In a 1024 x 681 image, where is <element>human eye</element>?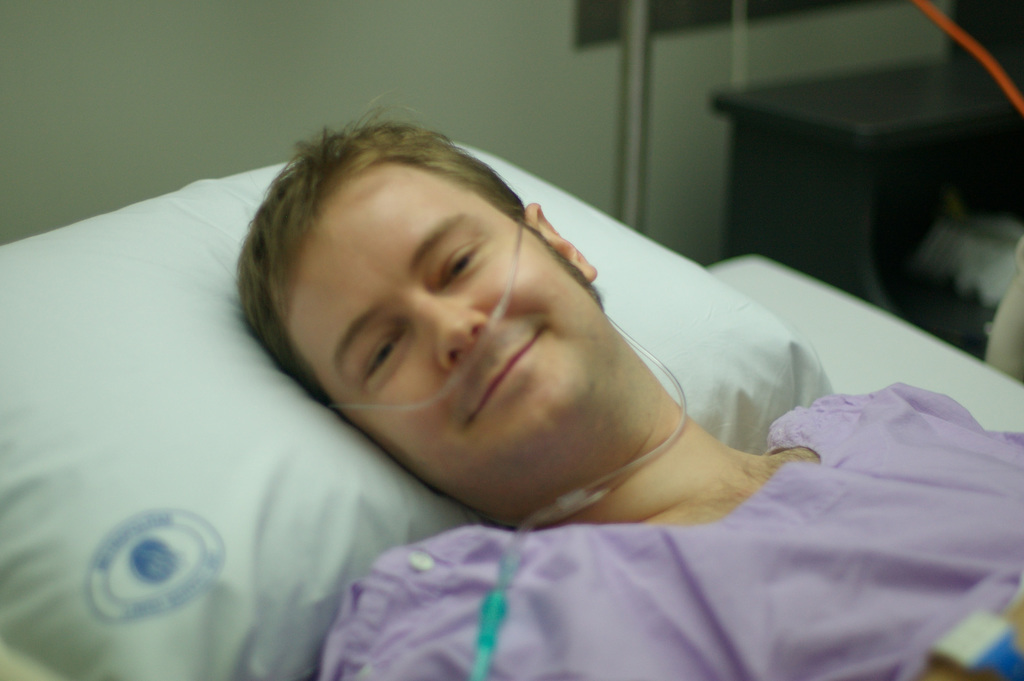
left=359, top=324, right=403, bottom=389.
